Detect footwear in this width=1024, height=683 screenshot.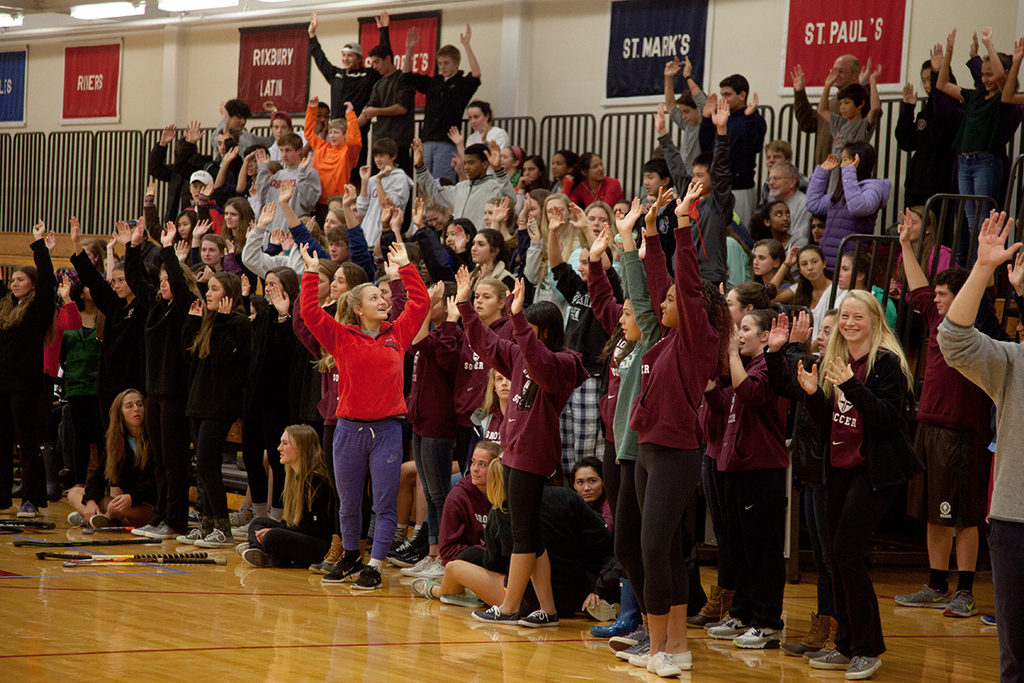
Detection: <region>583, 597, 621, 623</region>.
